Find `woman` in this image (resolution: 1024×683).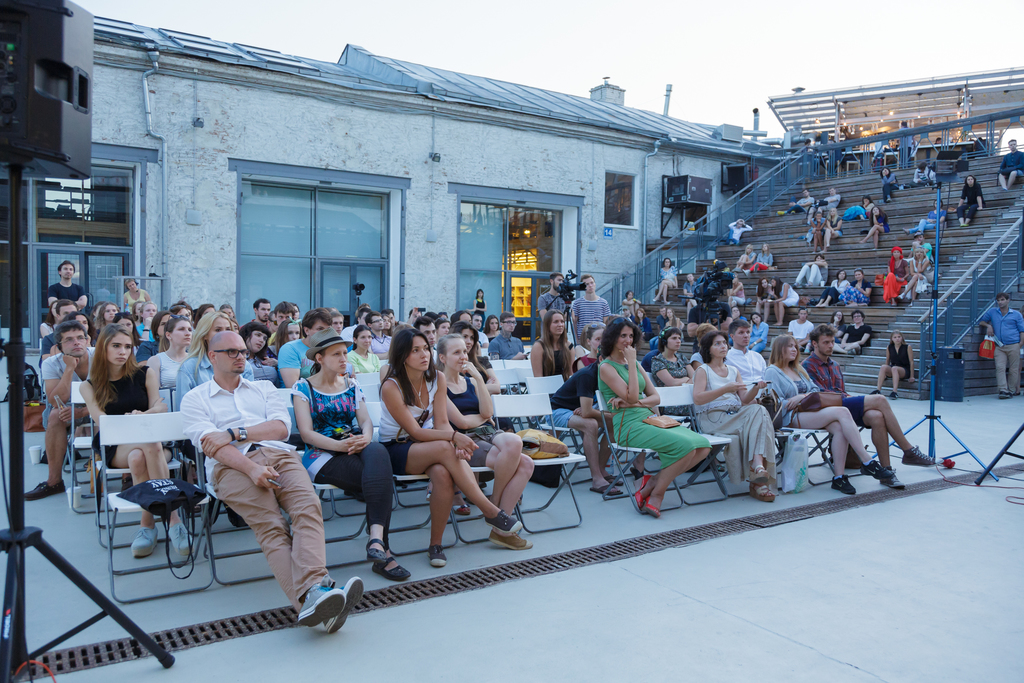
locate(268, 317, 300, 354).
